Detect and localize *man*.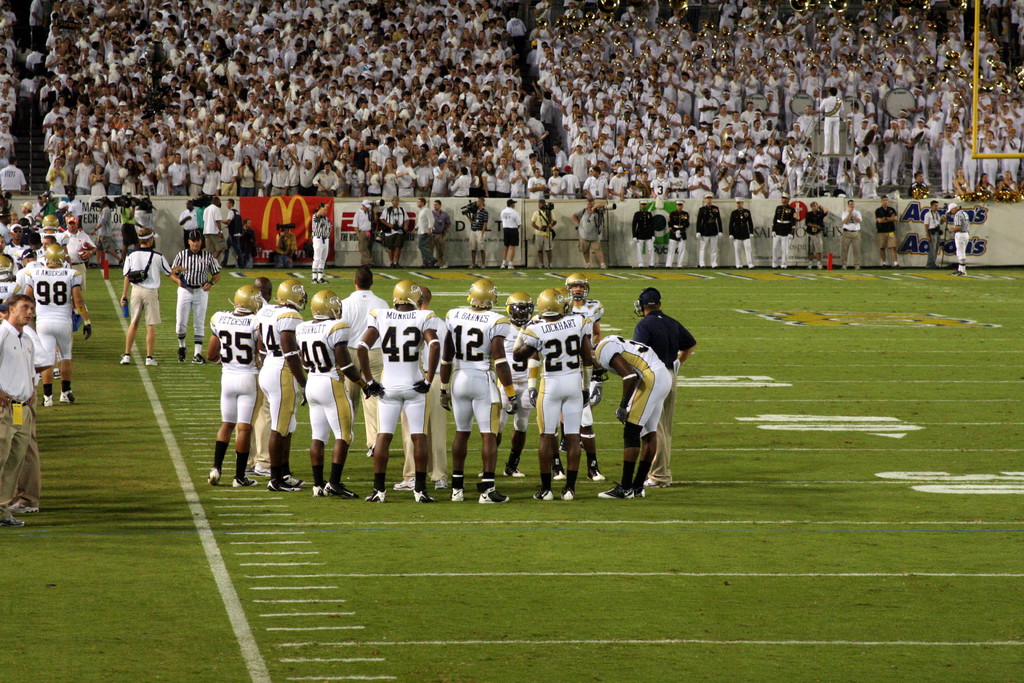
Localized at 769, 193, 796, 270.
